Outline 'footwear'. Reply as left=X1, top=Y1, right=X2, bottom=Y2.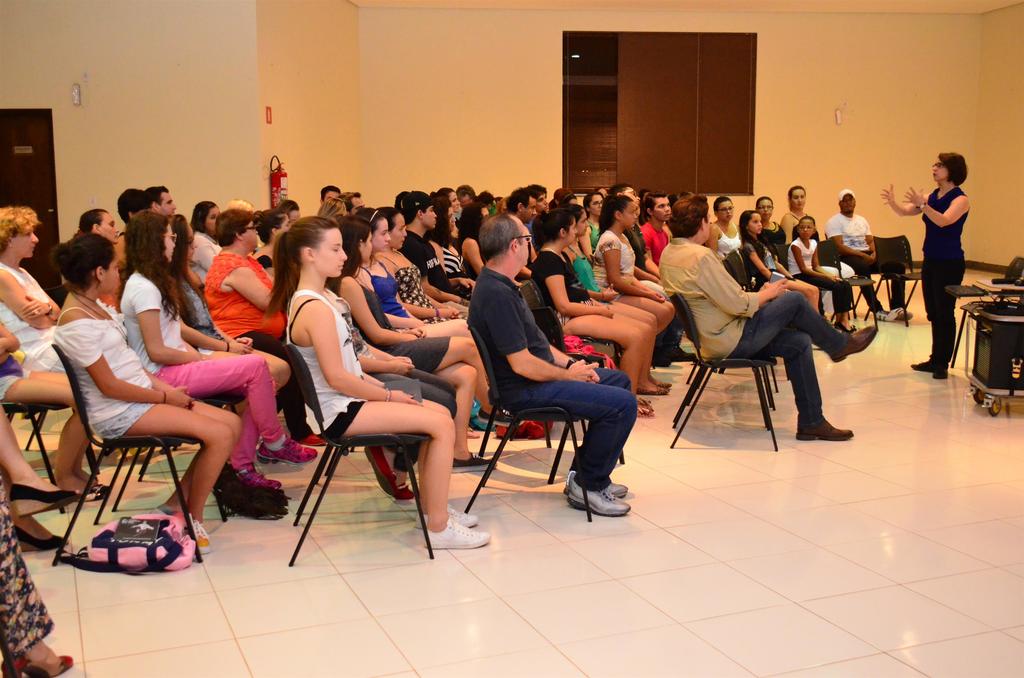
left=256, top=432, right=317, bottom=466.
